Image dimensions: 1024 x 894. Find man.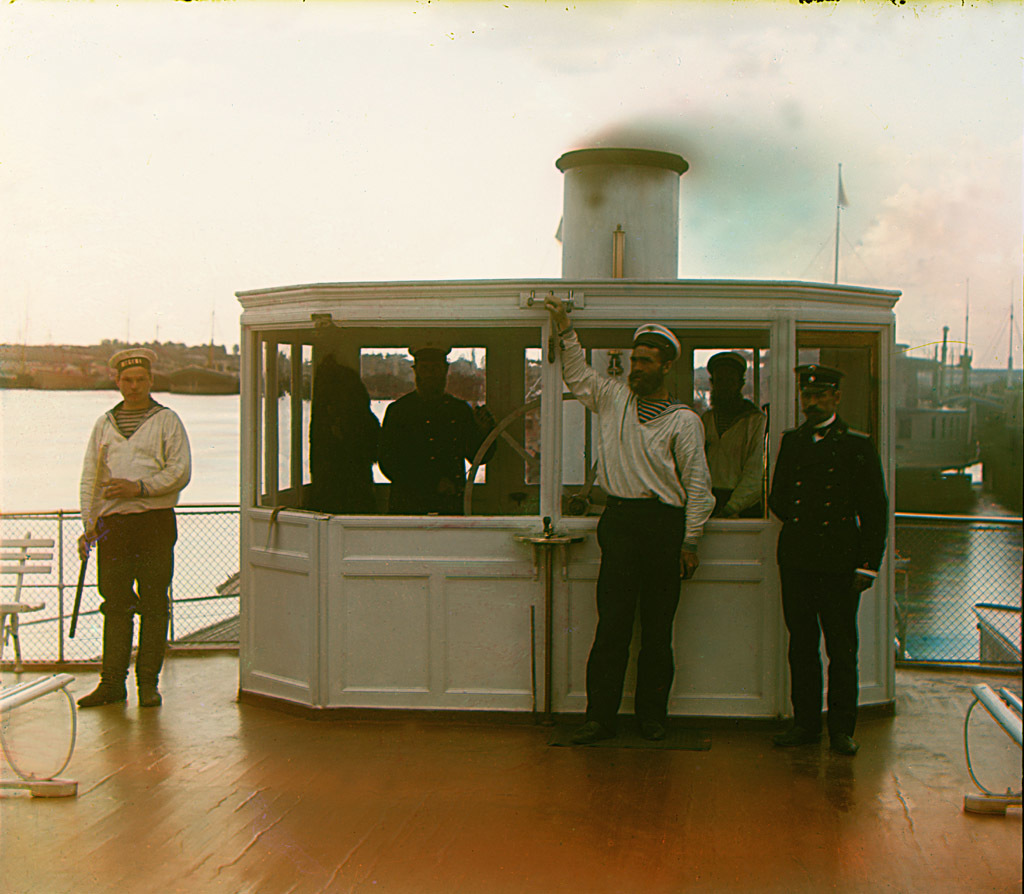
<box>377,345,495,511</box>.
